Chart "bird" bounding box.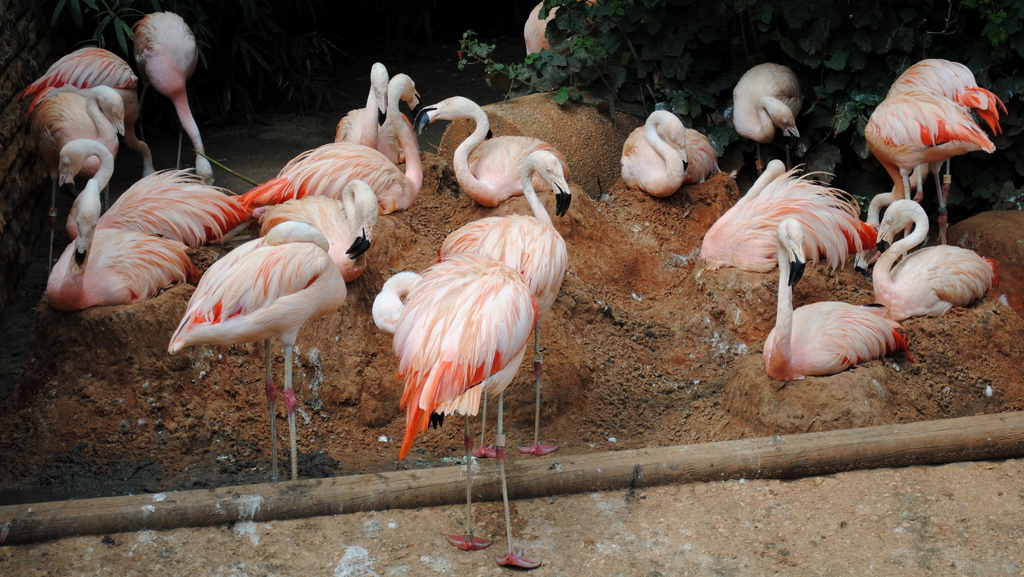
Charted: (764,214,914,372).
